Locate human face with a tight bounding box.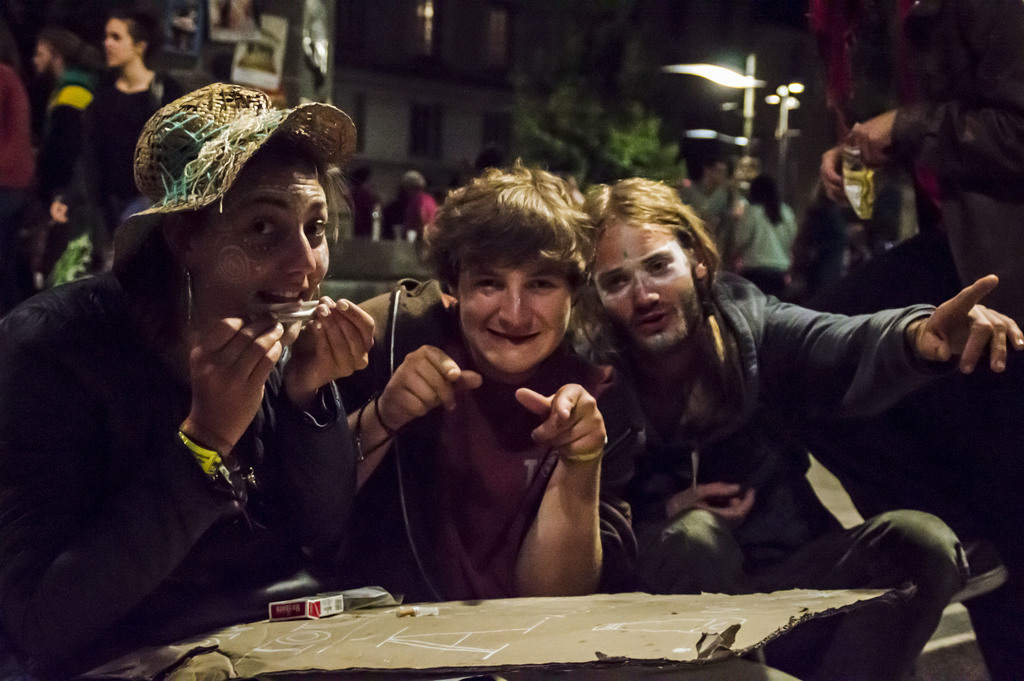
x1=34, y1=40, x2=52, y2=75.
